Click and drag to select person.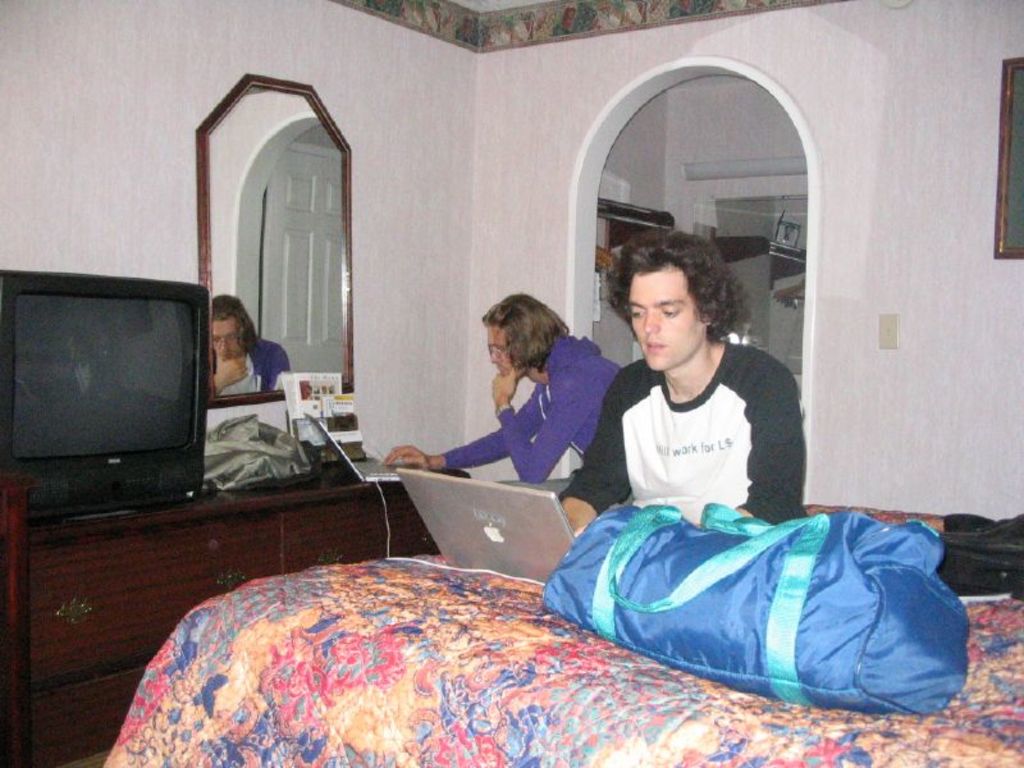
Selection: box=[580, 233, 809, 589].
